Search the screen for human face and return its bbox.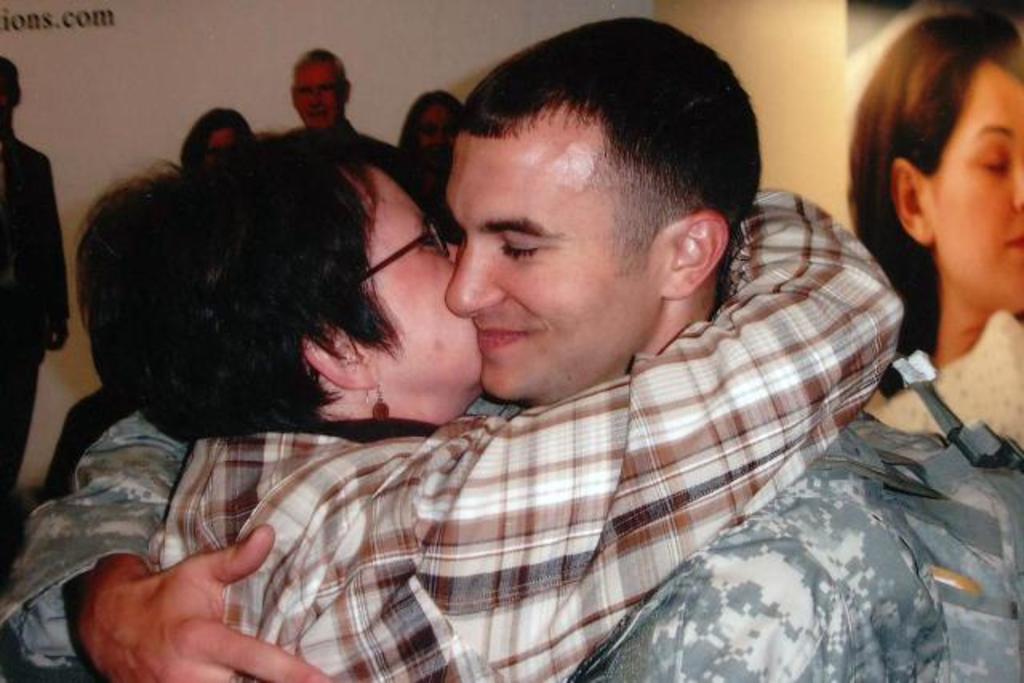
Found: bbox(445, 110, 658, 400).
